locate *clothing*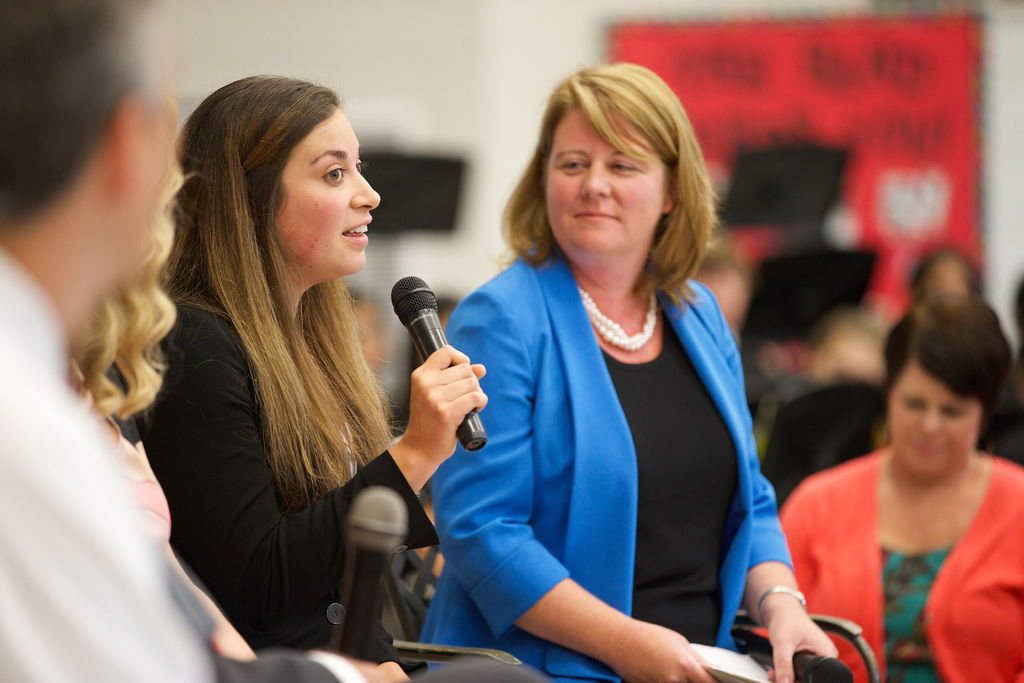
879,309,1013,388
